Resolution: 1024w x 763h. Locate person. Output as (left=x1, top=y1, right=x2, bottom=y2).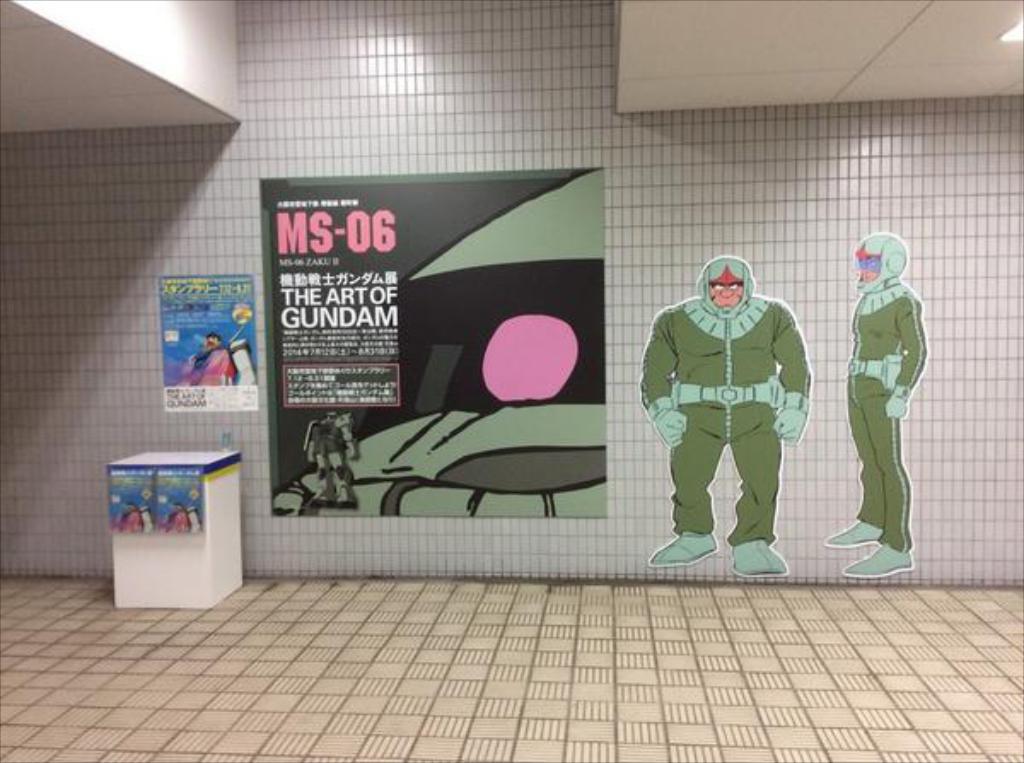
(left=841, top=218, right=932, bottom=563).
